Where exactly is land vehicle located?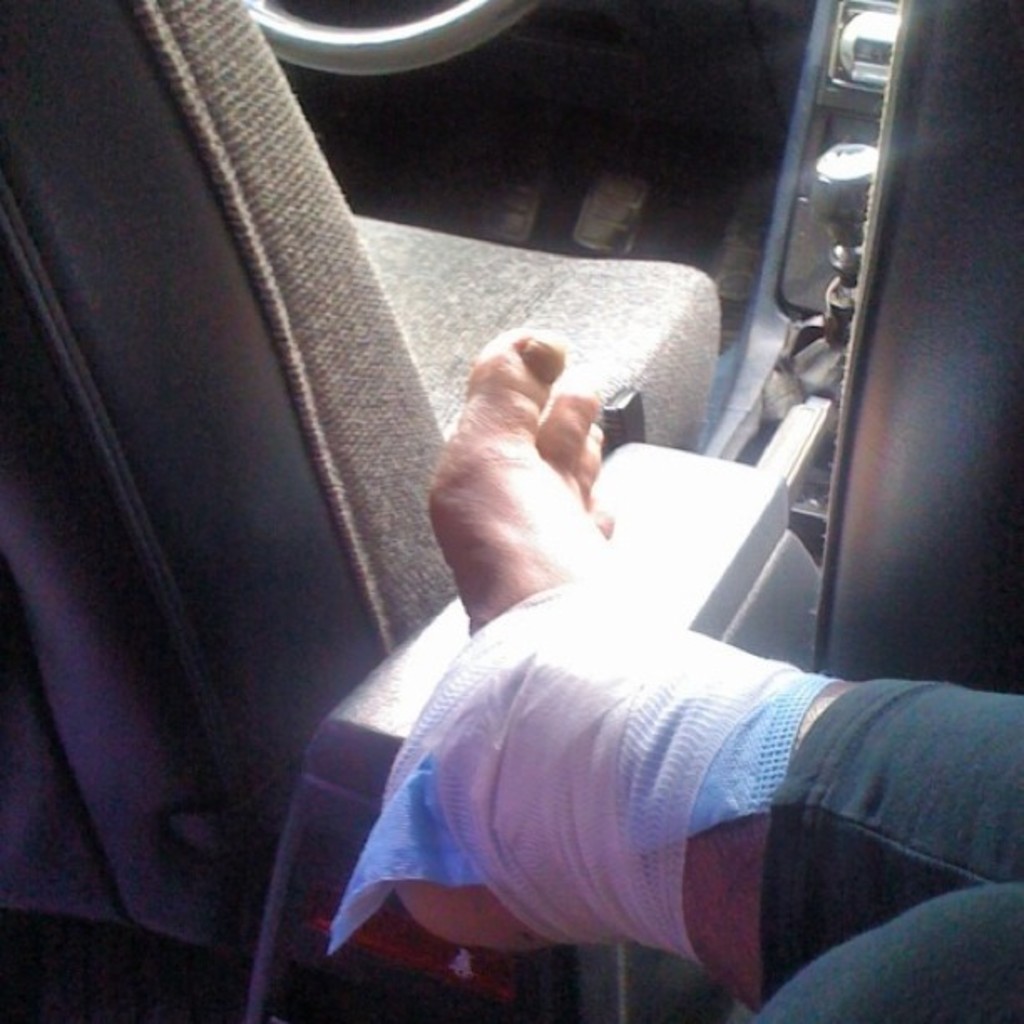
Its bounding box is locate(0, 0, 1022, 1022).
